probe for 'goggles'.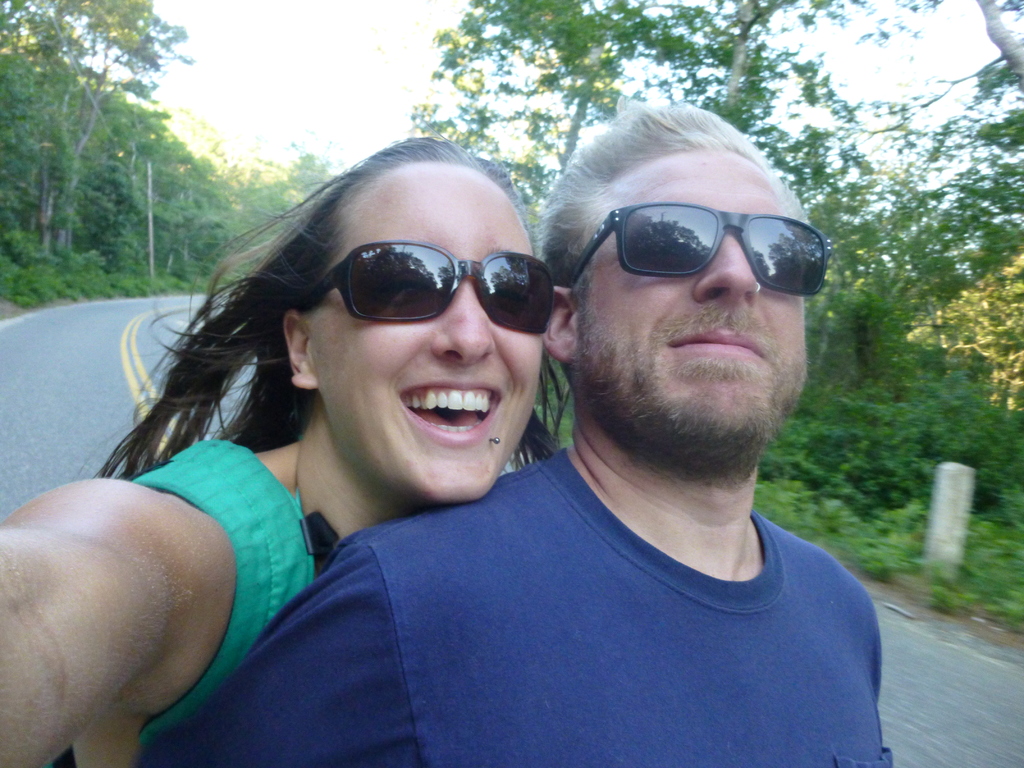
Probe result: box(303, 241, 555, 342).
